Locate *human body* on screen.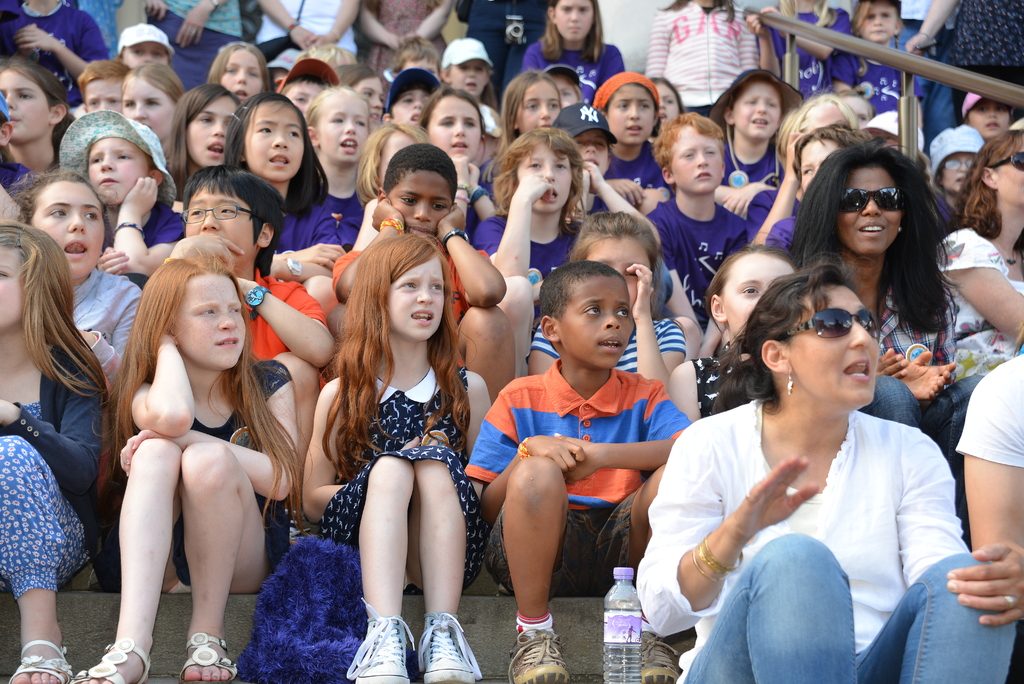
On screen at {"x1": 273, "y1": 77, "x2": 335, "y2": 123}.
